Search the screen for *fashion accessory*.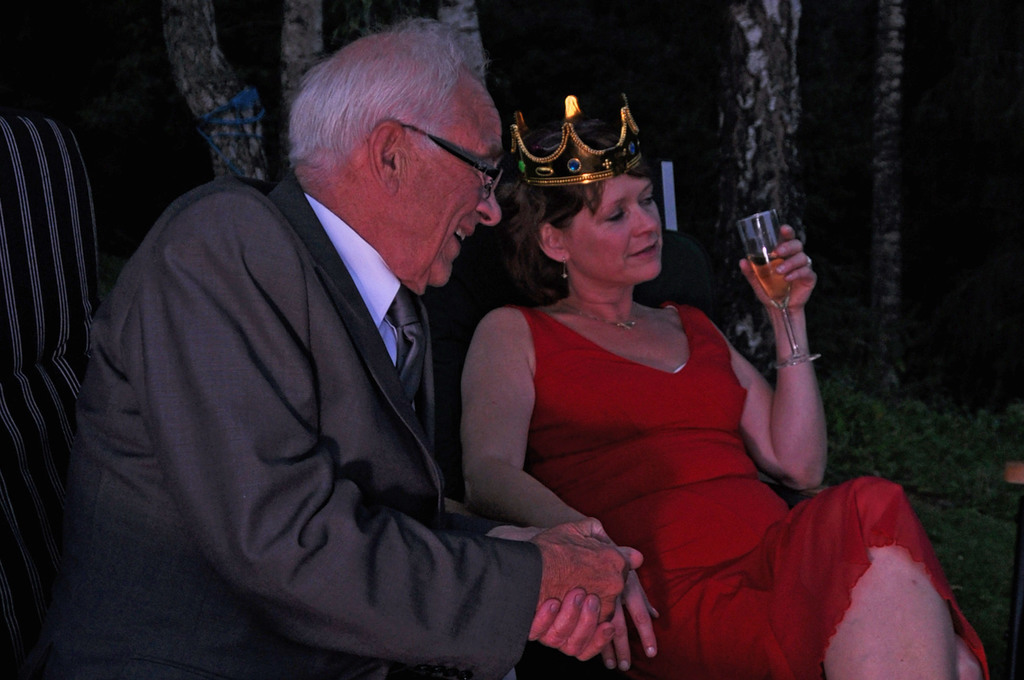
Found at detection(803, 254, 814, 267).
